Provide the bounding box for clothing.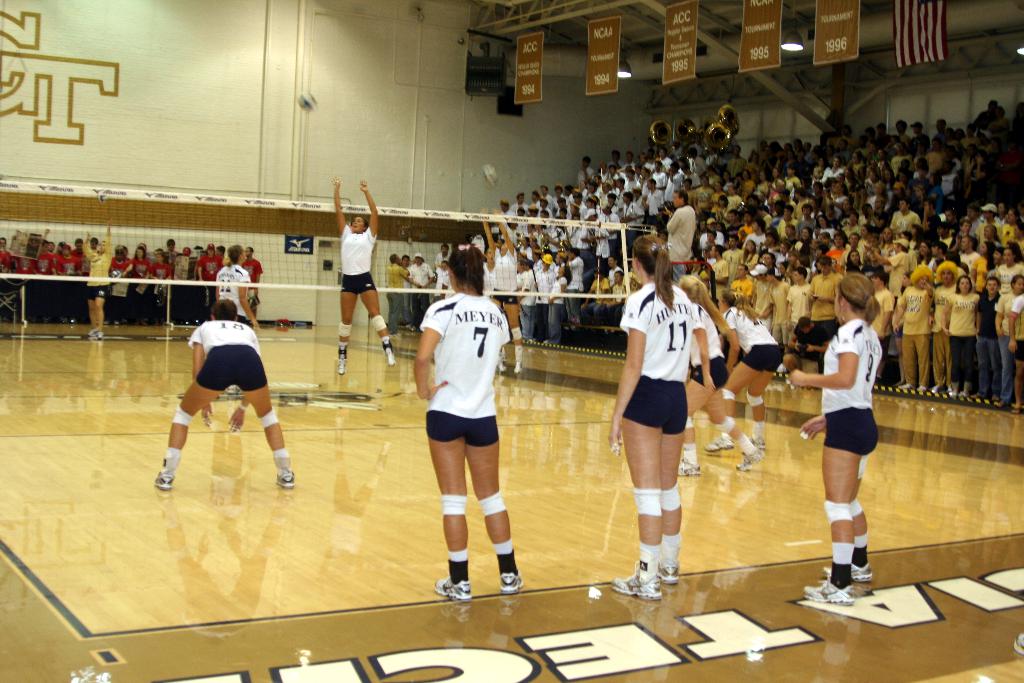
387/265/410/327.
